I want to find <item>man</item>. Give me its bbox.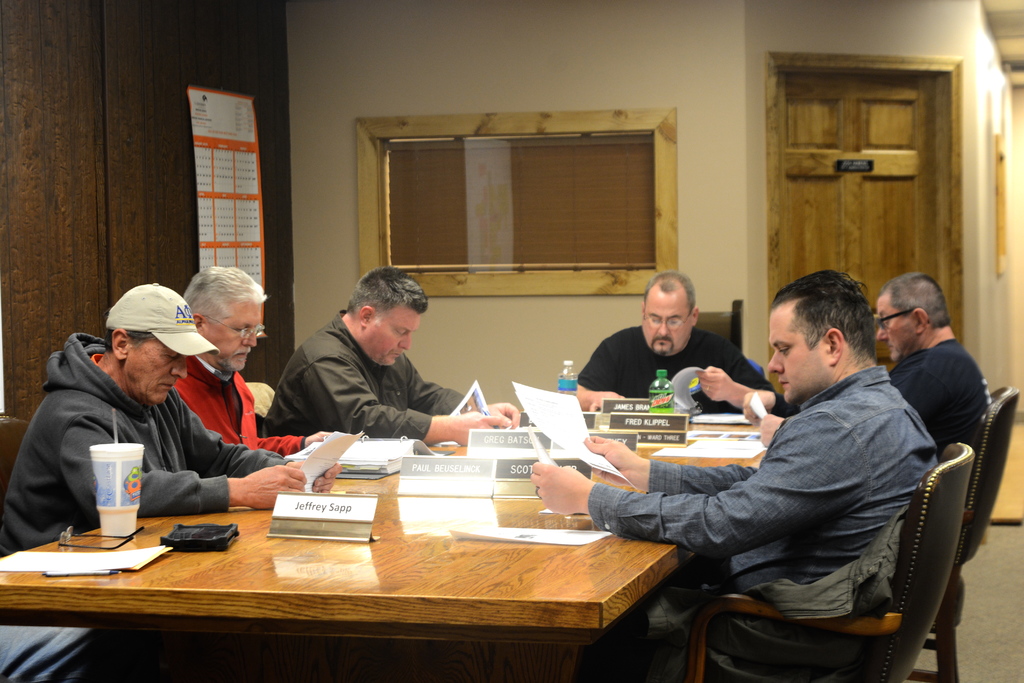
bbox=[575, 267, 798, 415].
